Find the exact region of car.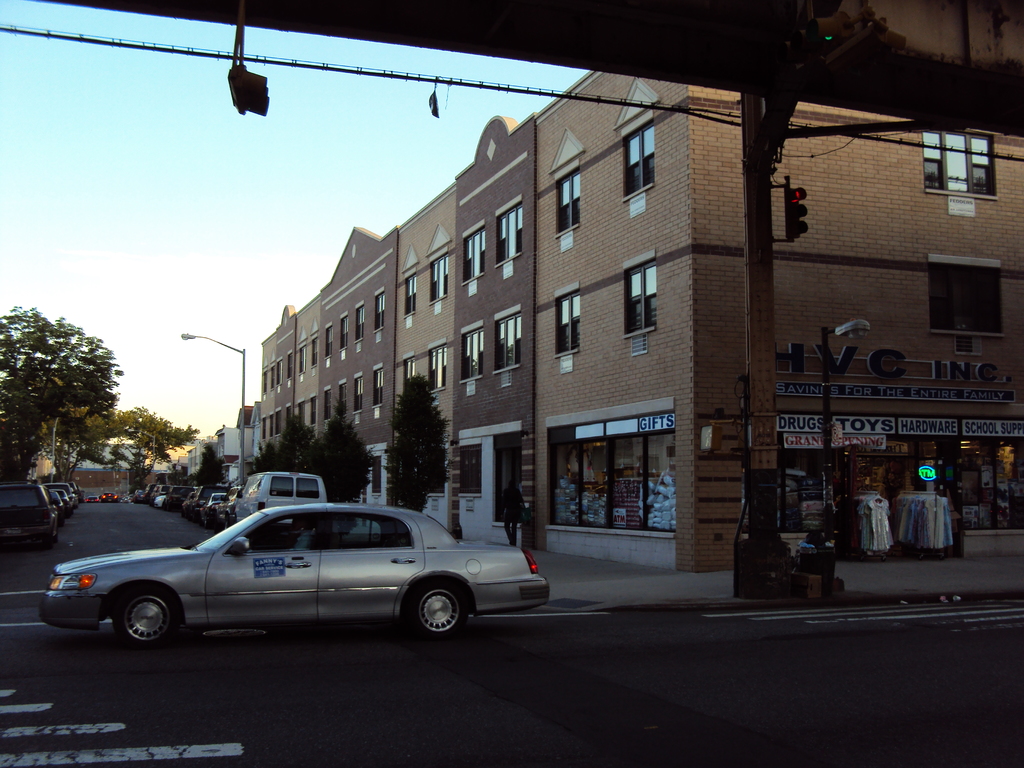
Exact region: [1, 476, 63, 545].
